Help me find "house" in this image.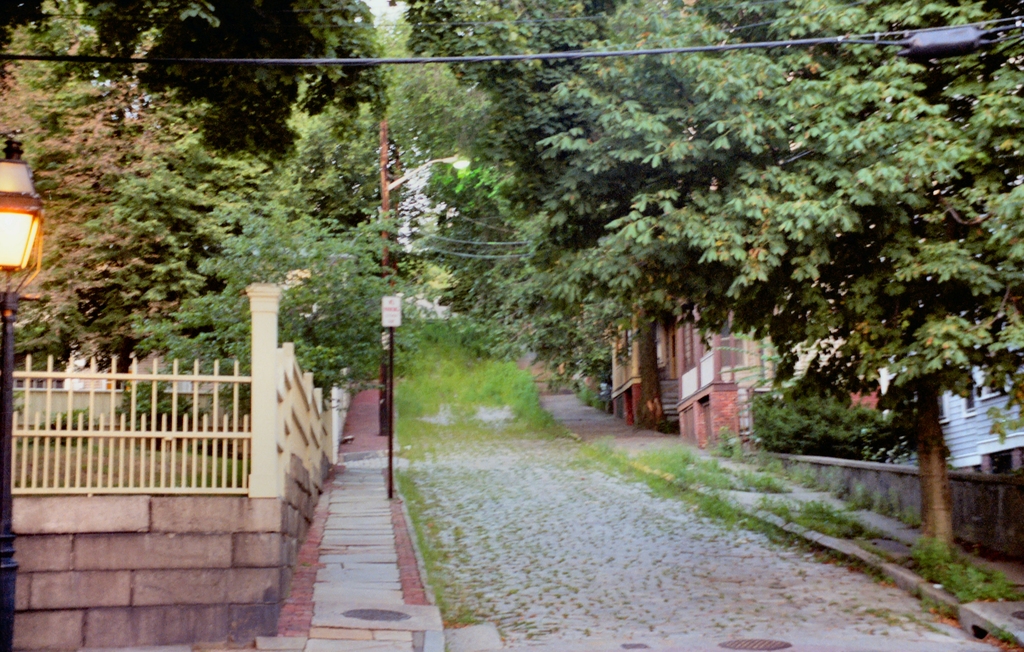
Found it: [607,317,643,428].
